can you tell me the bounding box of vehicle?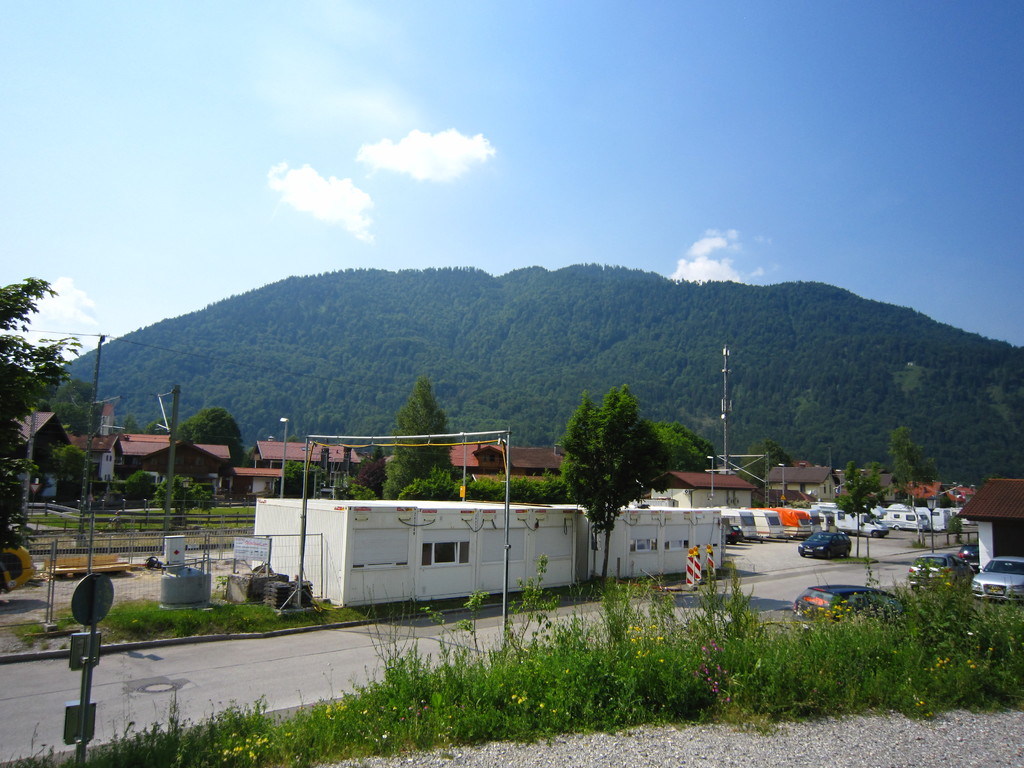
box=[721, 521, 748, 547].
